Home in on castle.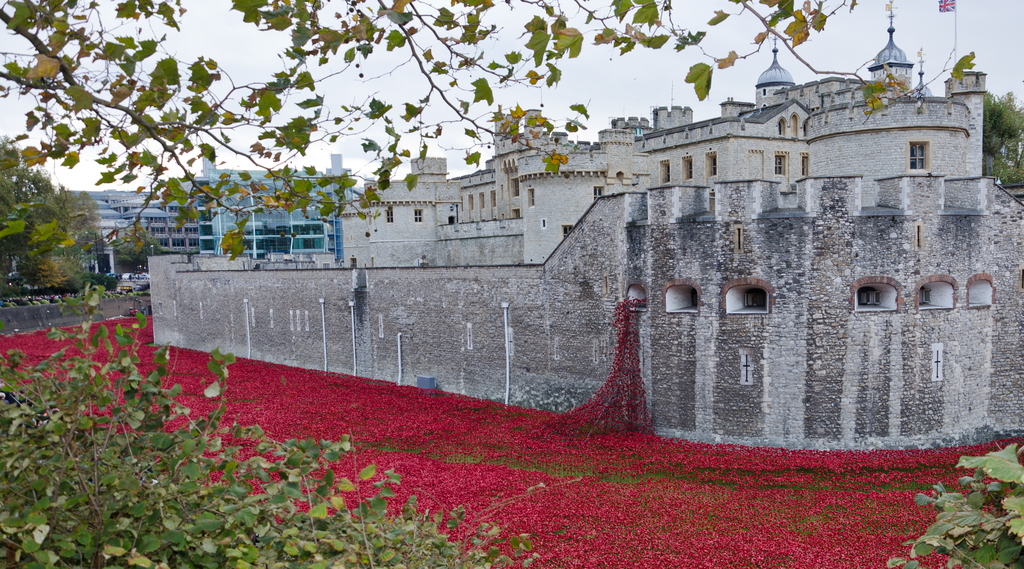
Homed in at [x1=145, y1=2, x2=1023, y2=452].
